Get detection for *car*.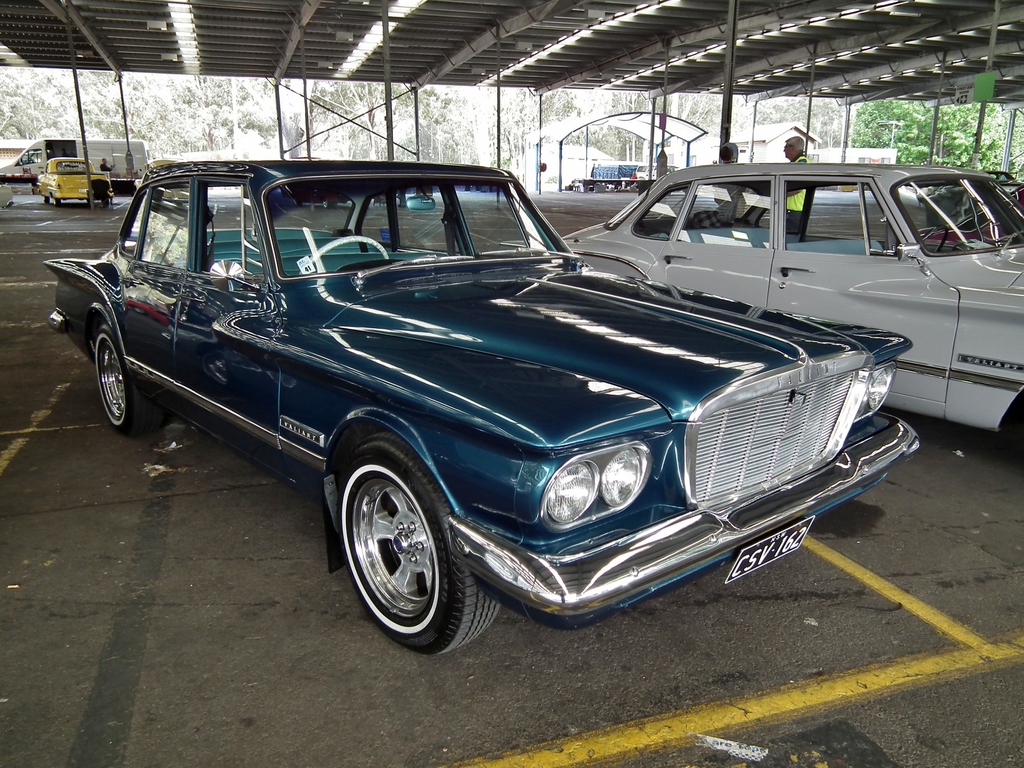
Detection: BBox(48, 162, 910, 655).
